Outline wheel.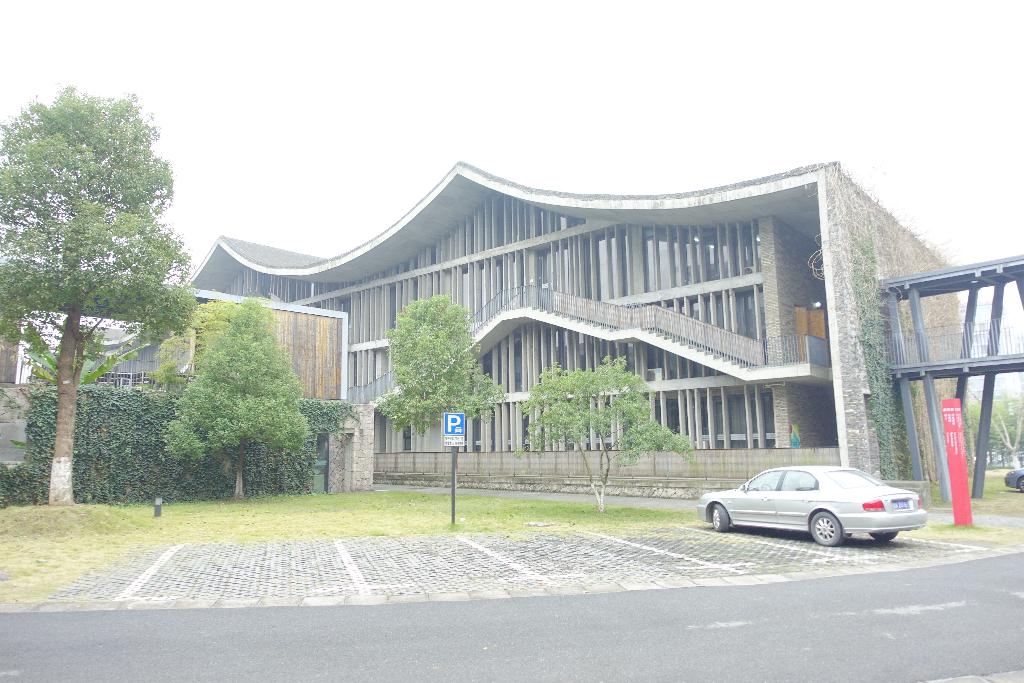
Outline: 806, 509, 850, 547.
